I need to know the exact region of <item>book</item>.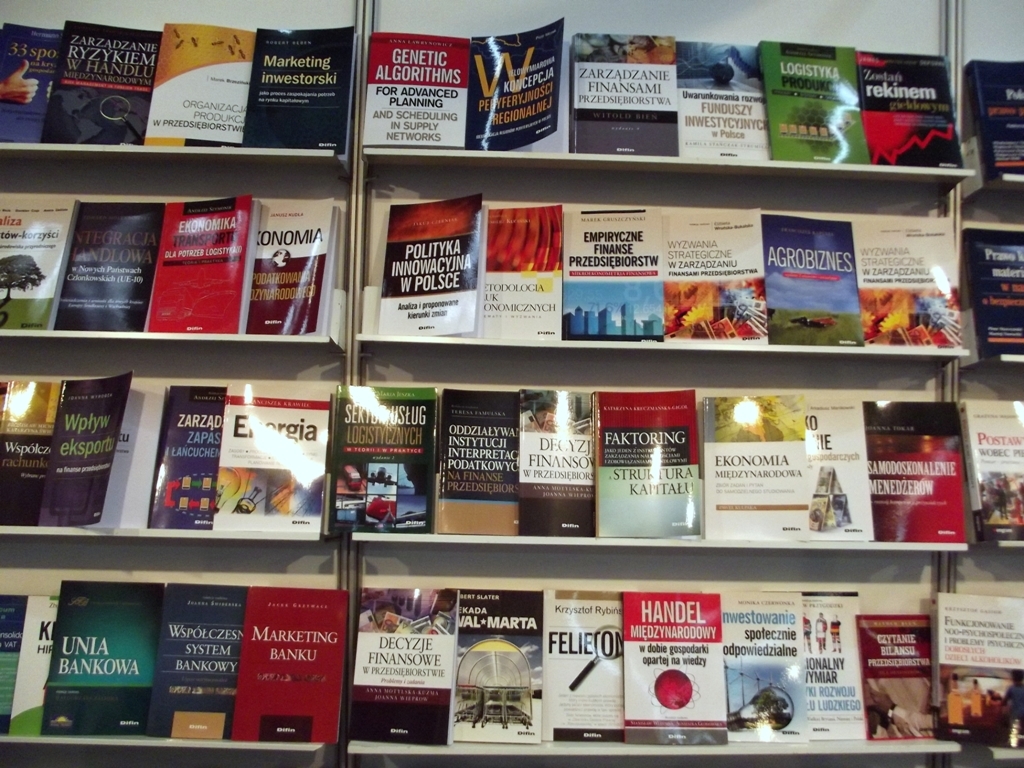
Region: bbox(965, 54, 1023, 183).
